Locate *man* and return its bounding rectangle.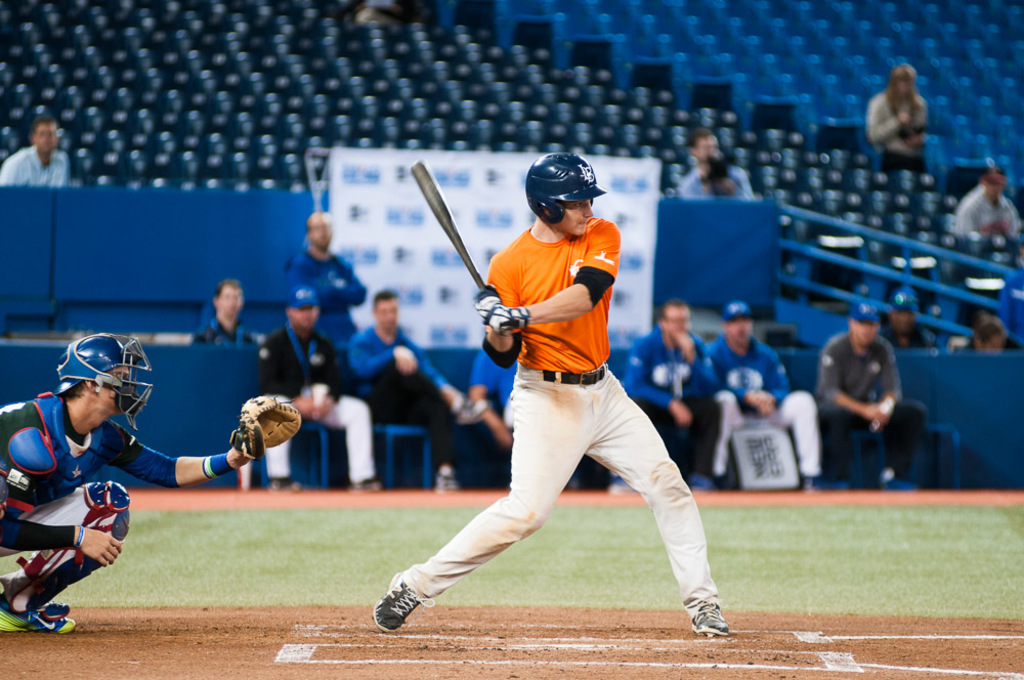
[left=681, top=132, right=759, bottom=201].
